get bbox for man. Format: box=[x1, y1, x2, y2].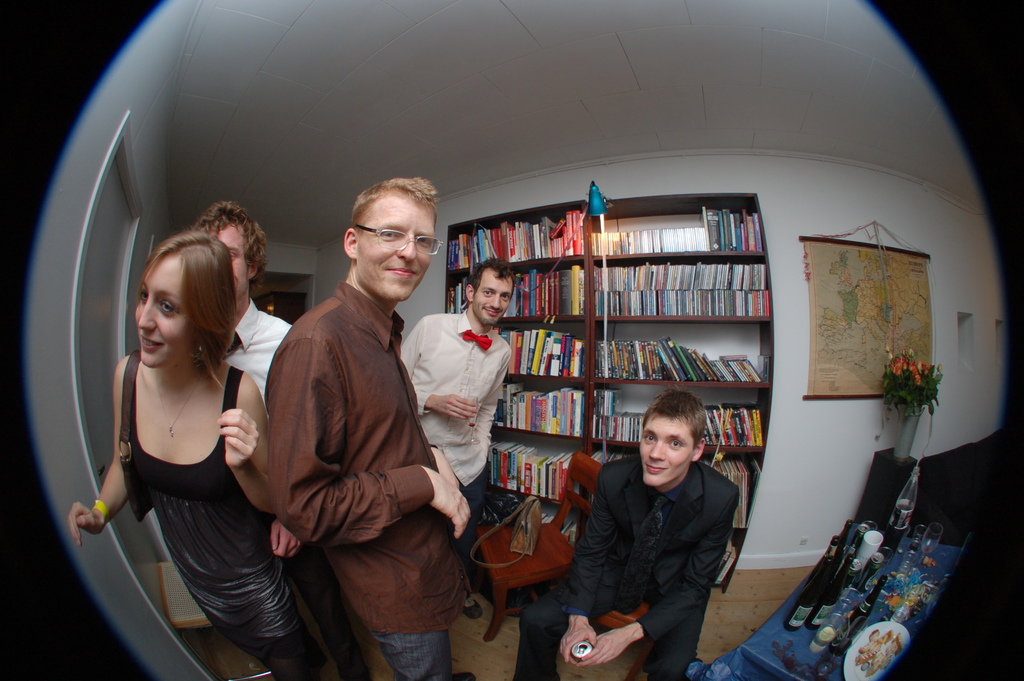
box=[239, 166, 472, 680].
